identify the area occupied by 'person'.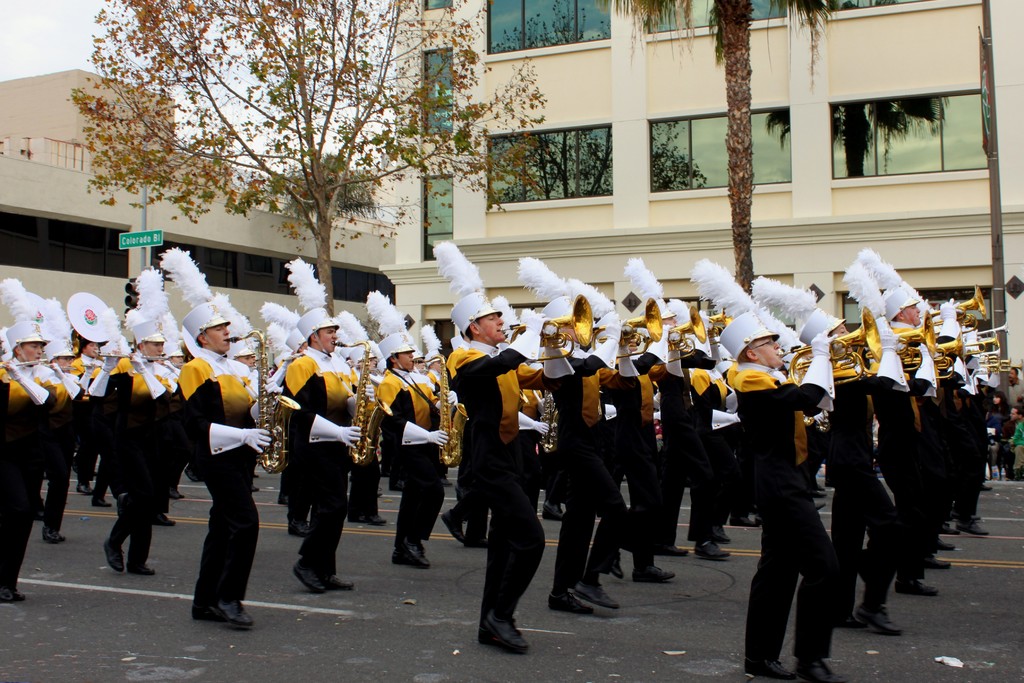
Area: 162:250:275:624.
